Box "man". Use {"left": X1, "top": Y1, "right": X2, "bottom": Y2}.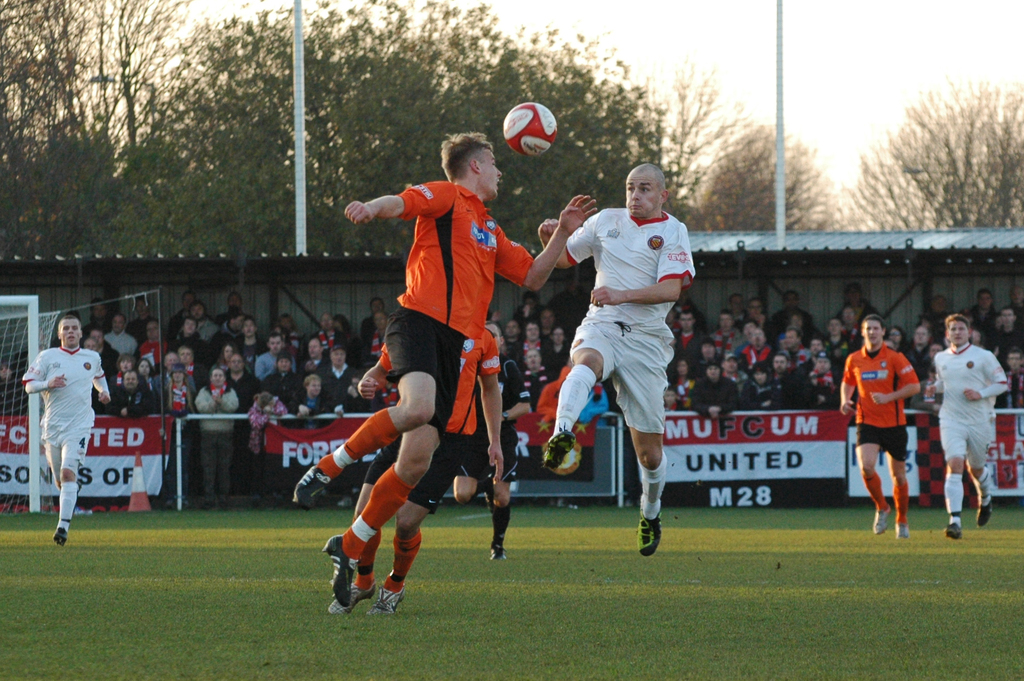
{"left": 444, "top": 311, "right": 535, "bottom": 568}.
